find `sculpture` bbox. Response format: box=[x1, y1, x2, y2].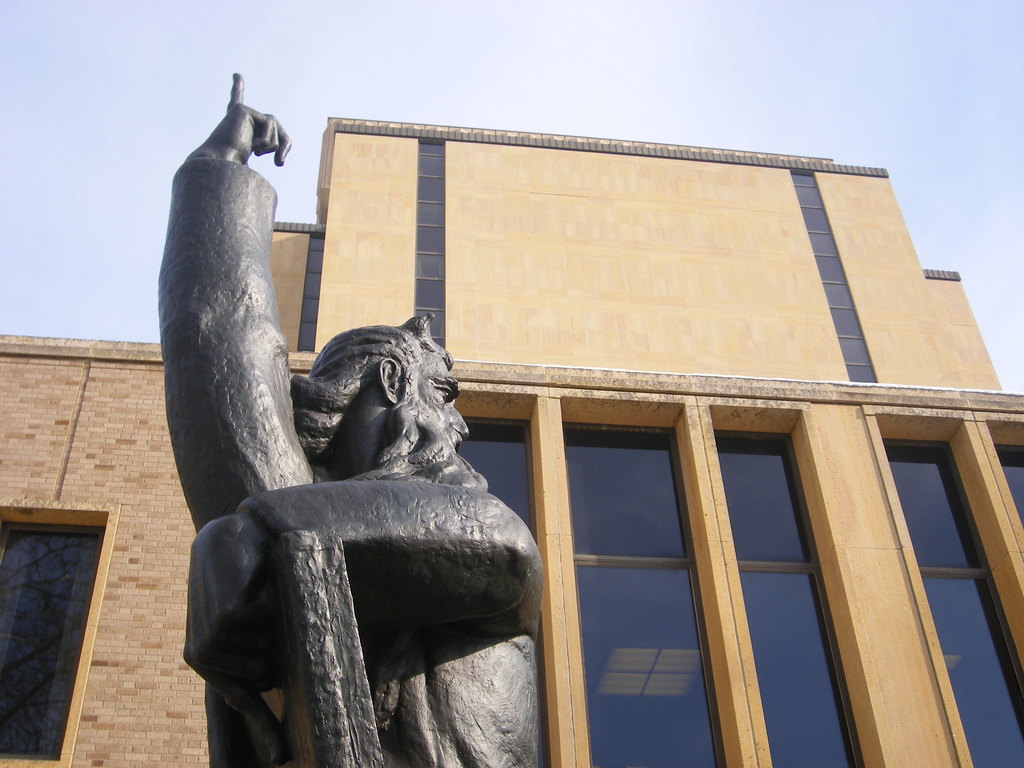
box=[162, 93, 509, 742].
